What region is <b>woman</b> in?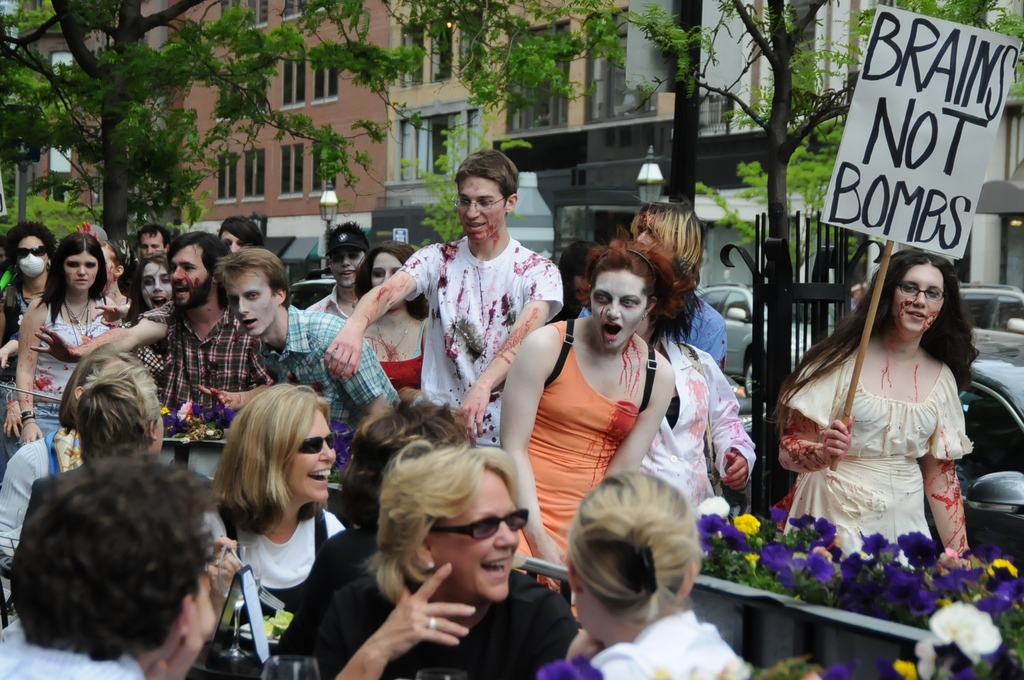
<region>195, 376, 354, 660</region>.
